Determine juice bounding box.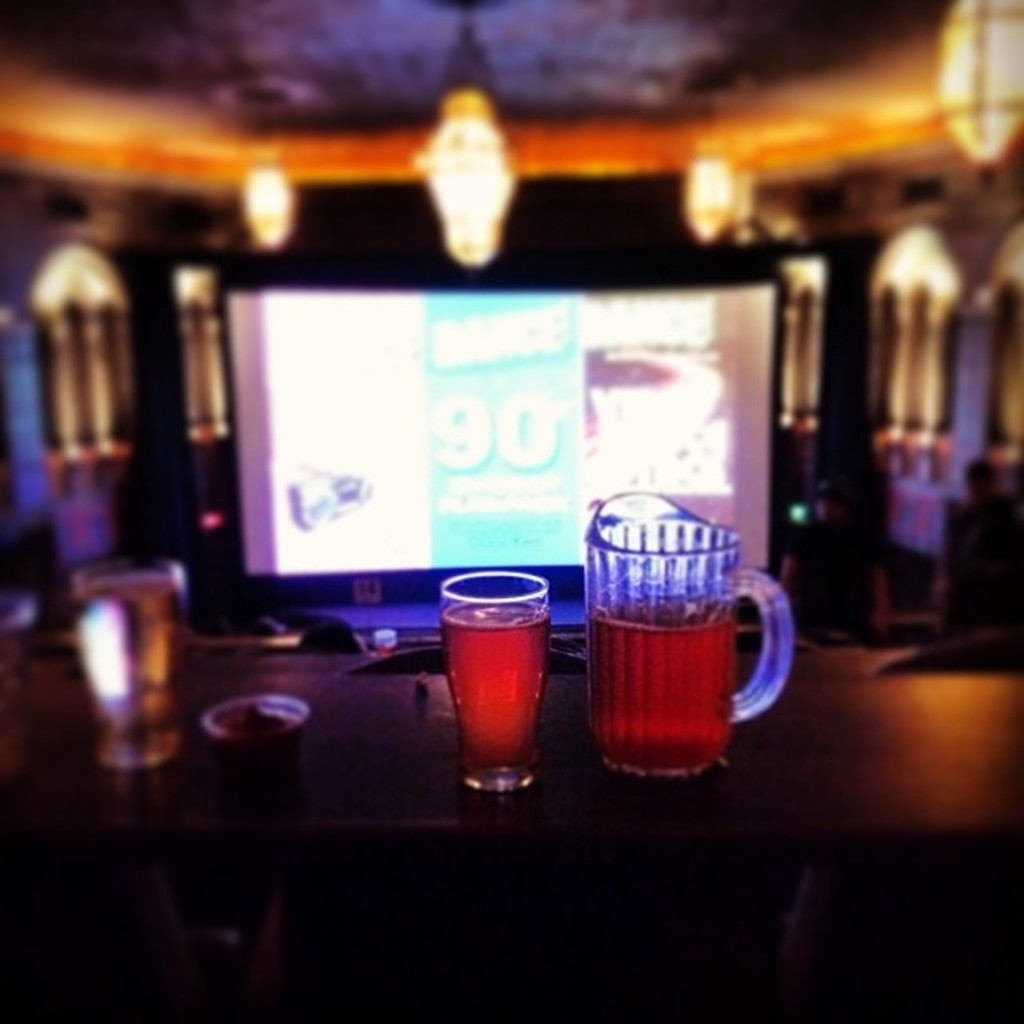
Determined: rect(432, 573, 560, 782).
